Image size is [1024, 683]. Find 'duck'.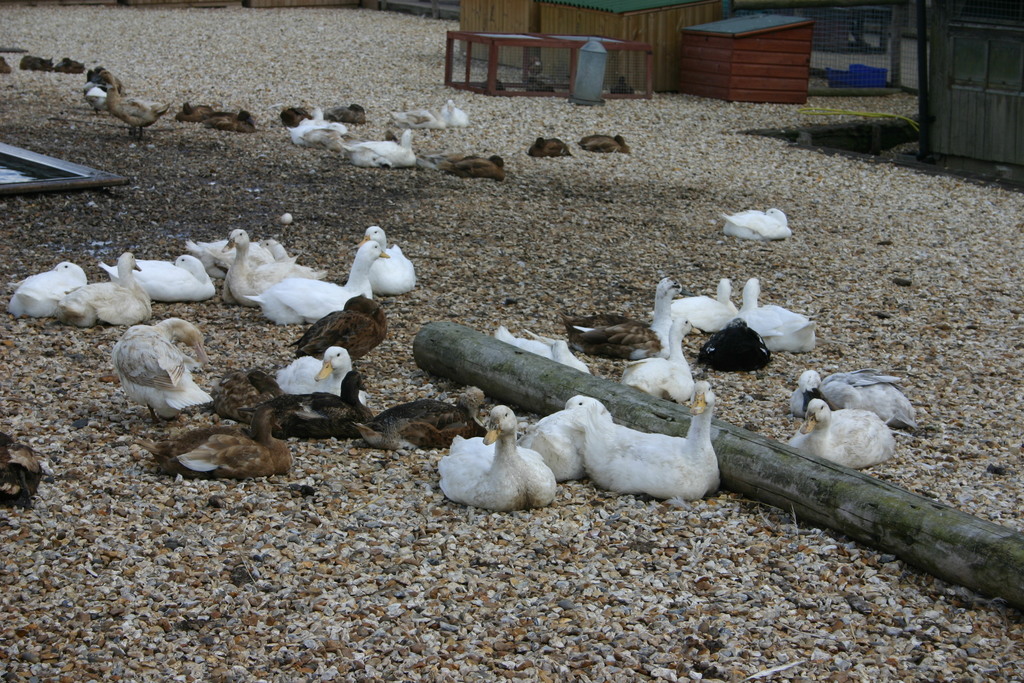
492,278,816,399.
